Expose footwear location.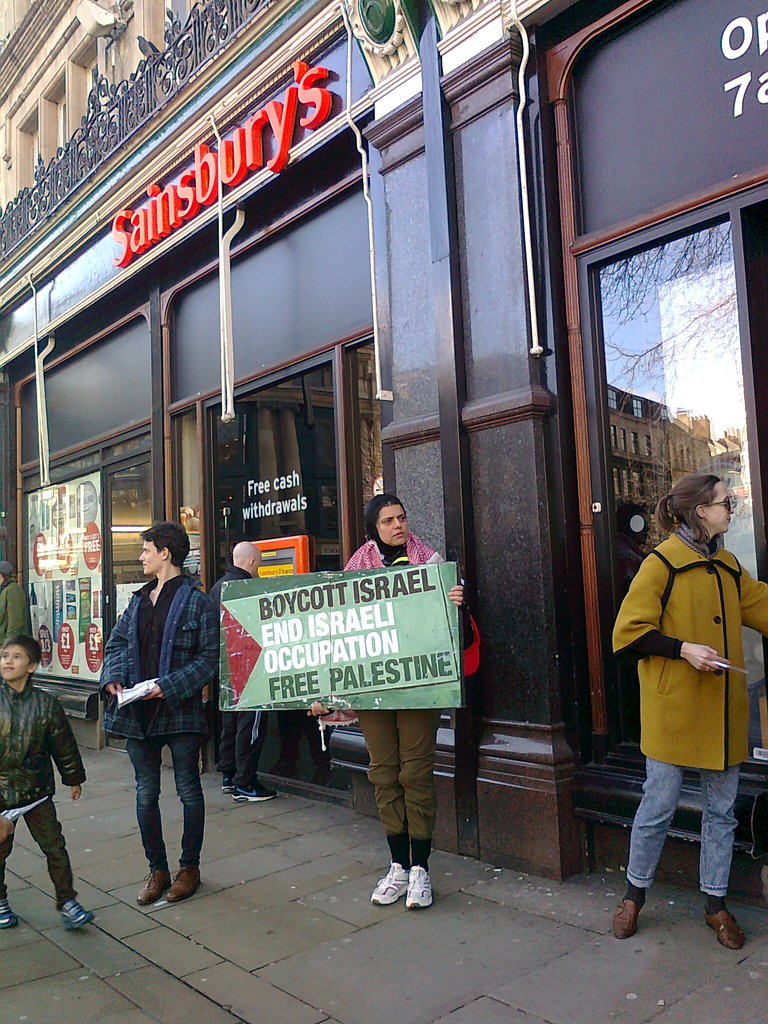
Exposed at [60,899,92,932].
